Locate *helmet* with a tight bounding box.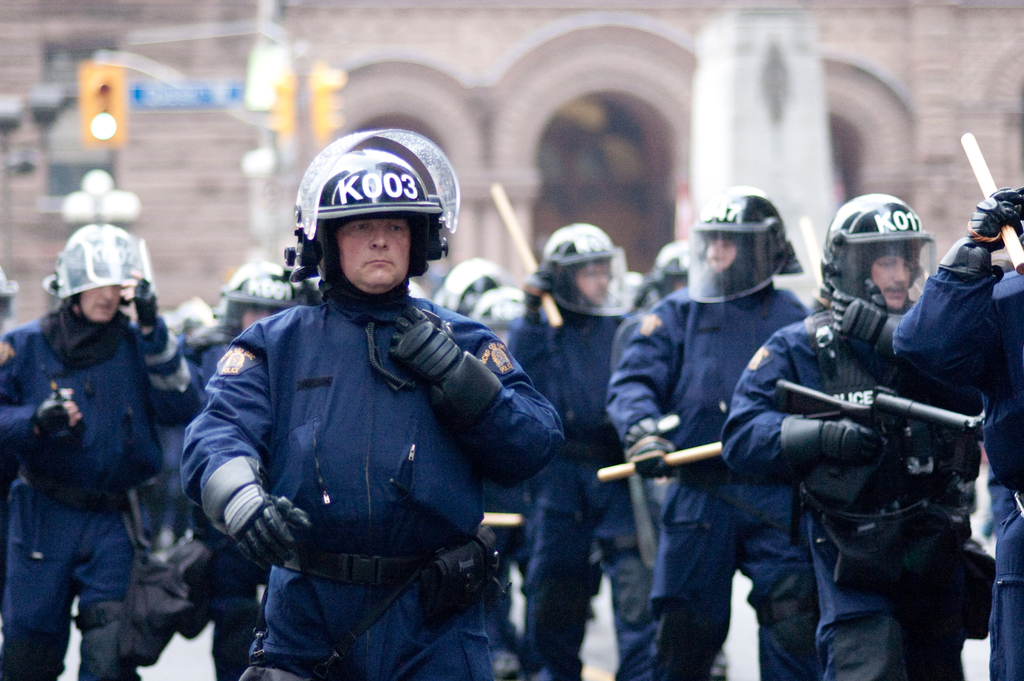
locate(202, 256, 296, 347).
